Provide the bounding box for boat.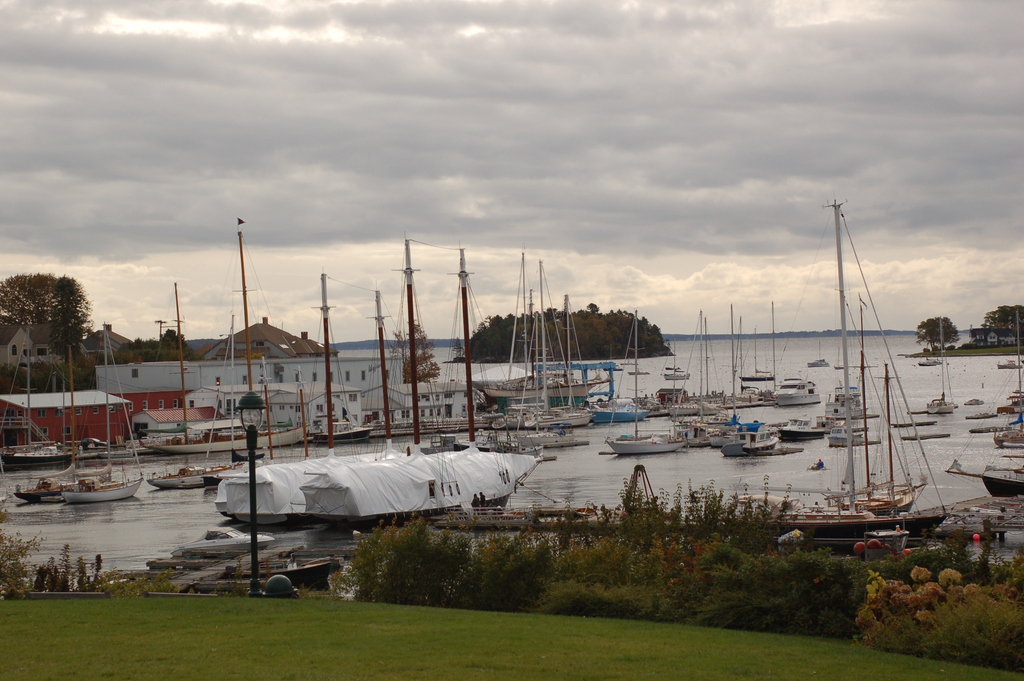
x1=607 y1=307 x2=692 y2=452.
